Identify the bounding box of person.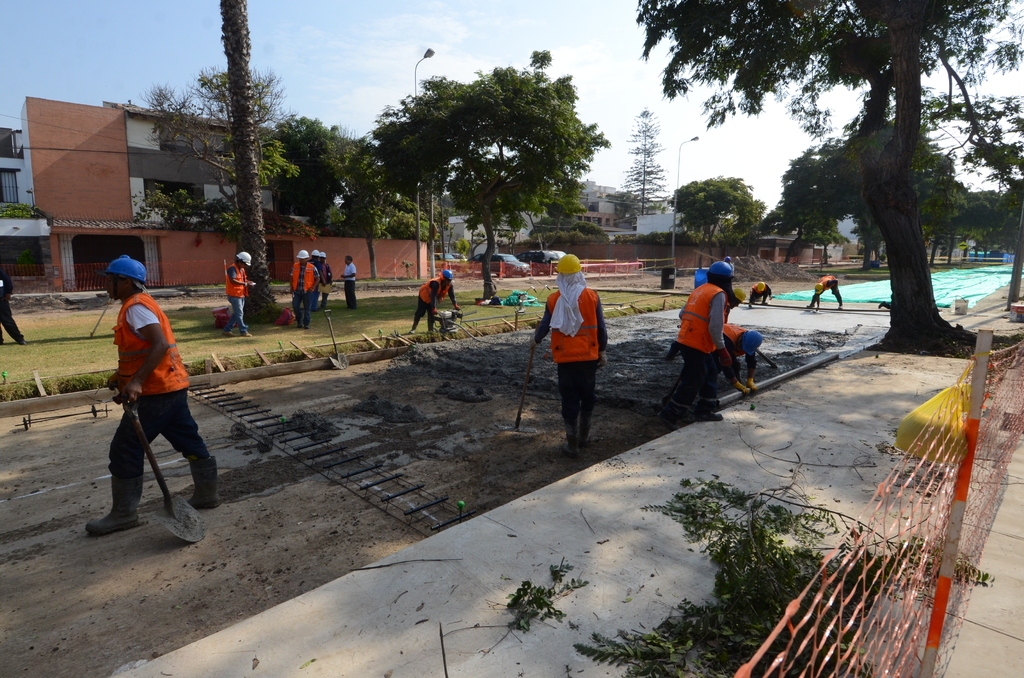
detection(287, 250, 311, 335).
